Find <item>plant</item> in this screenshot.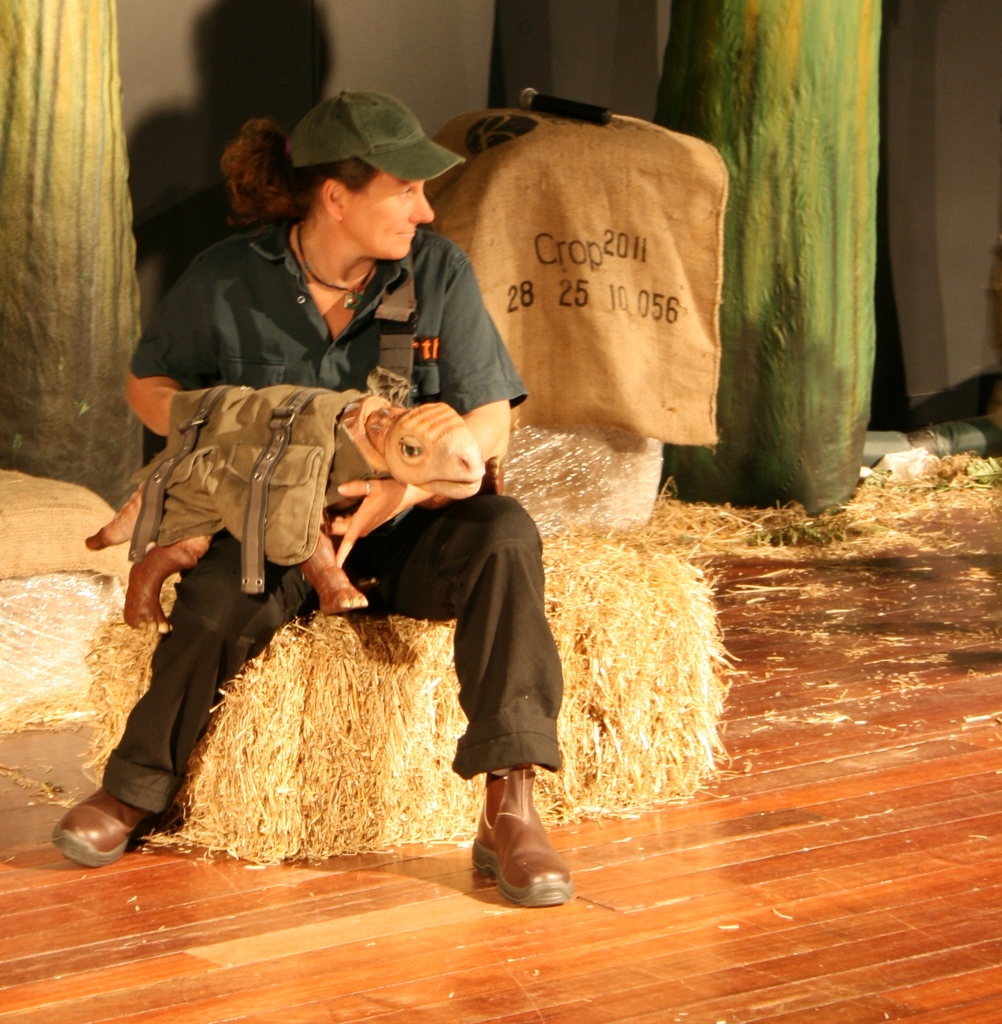
The bounding box for <item>plant</item> is x1=63, y1=495, x2=735, y2=876.
